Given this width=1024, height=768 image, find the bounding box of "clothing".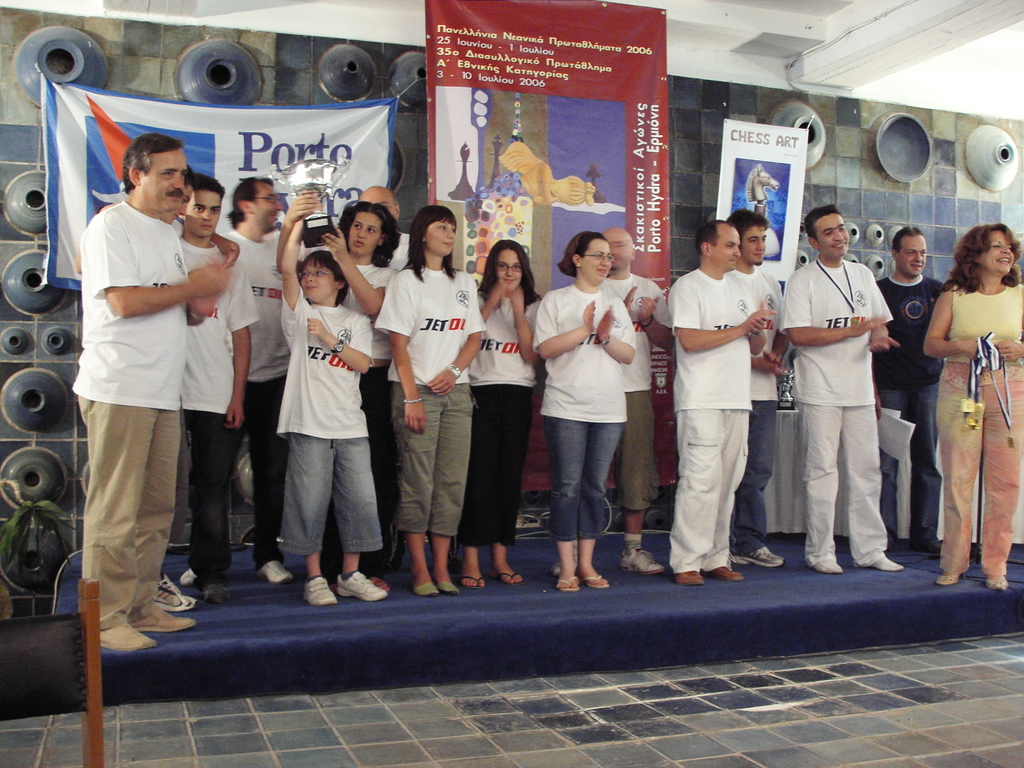
Rect(179, 237, 264, 564).
